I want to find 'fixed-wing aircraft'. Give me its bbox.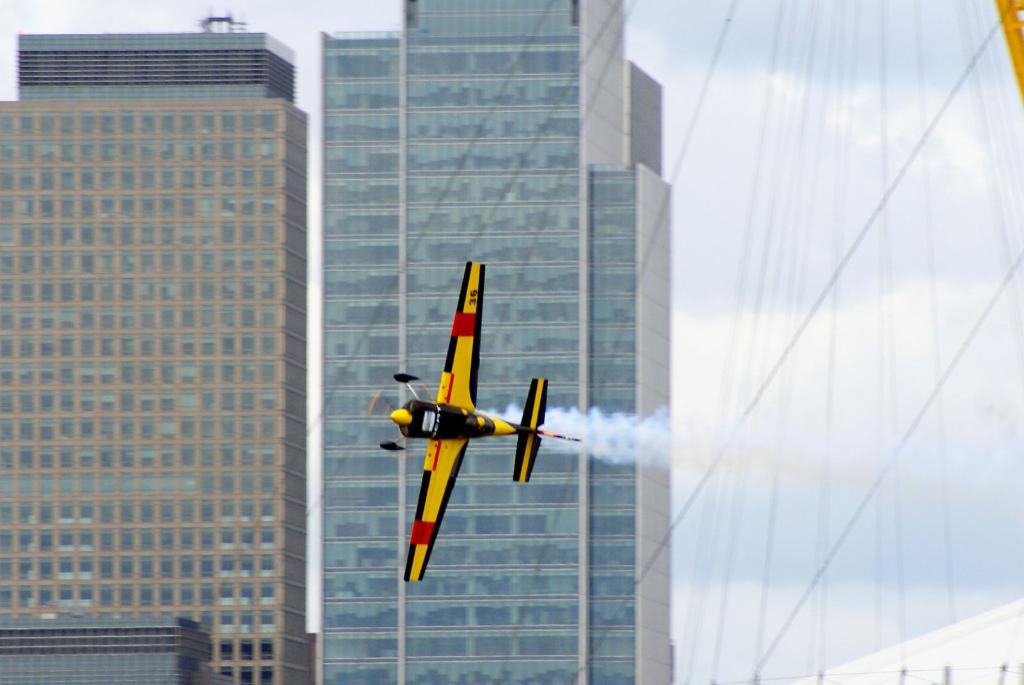
<box>360,261,562,614</box>.
